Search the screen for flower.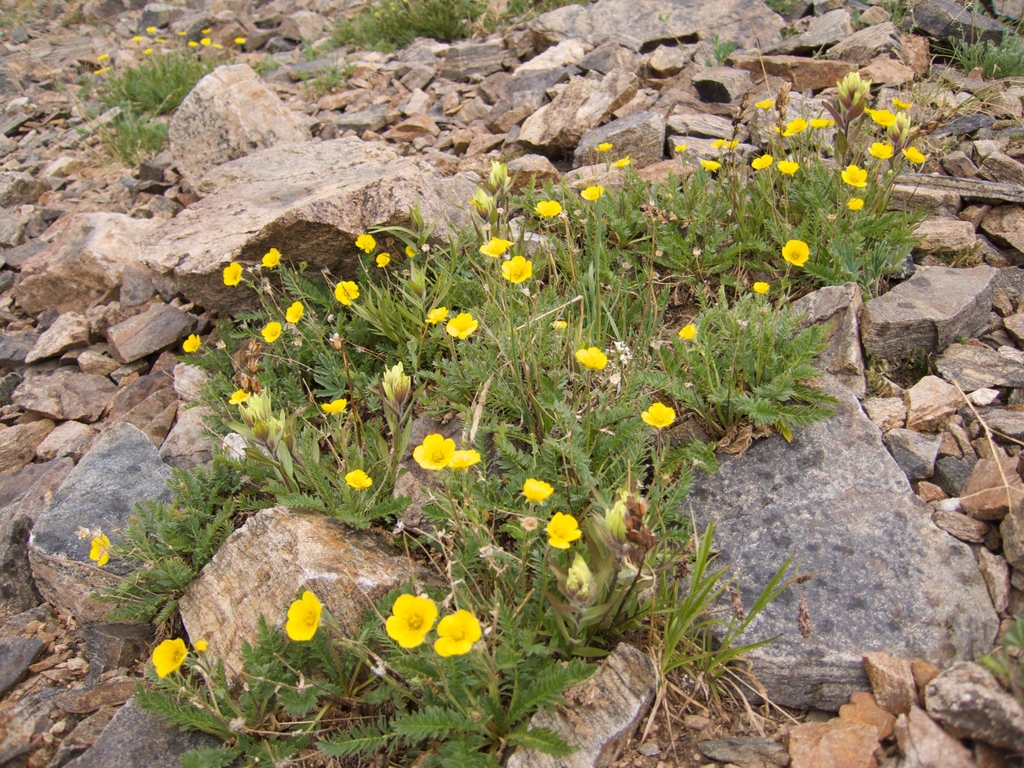
Found at (840, 162, 870, 187).
